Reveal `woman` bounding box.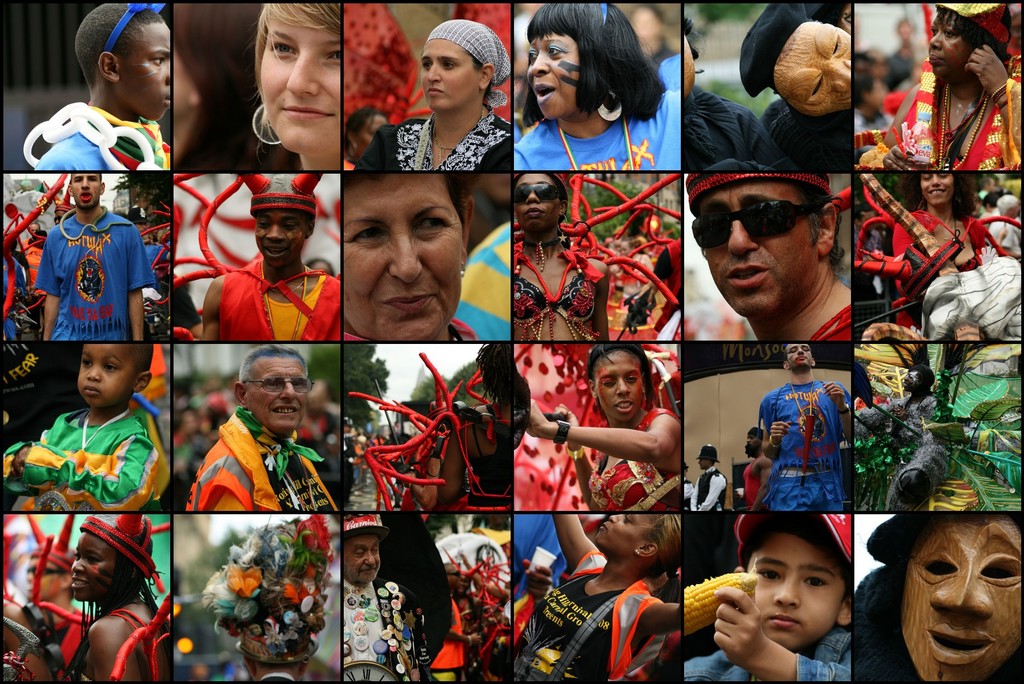
Revealed: {"left": 525, "top": 341, "right": 681, "bottom": 514}.
